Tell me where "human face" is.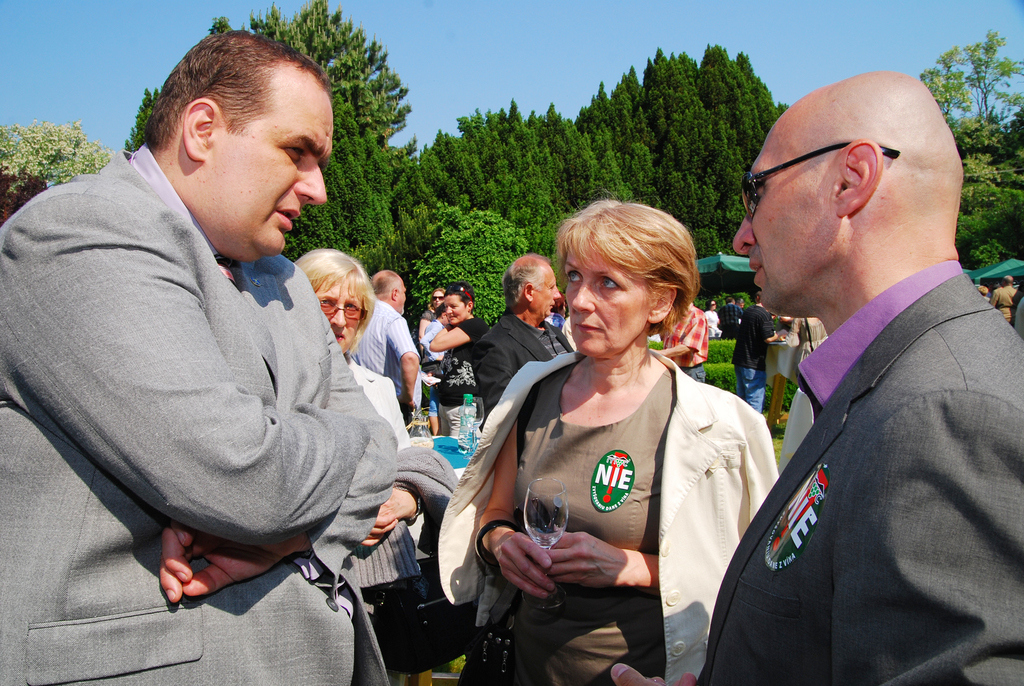
"human face" is at {"x1": 432, "y1": 288, "x2": 440, "y2": 305}.
